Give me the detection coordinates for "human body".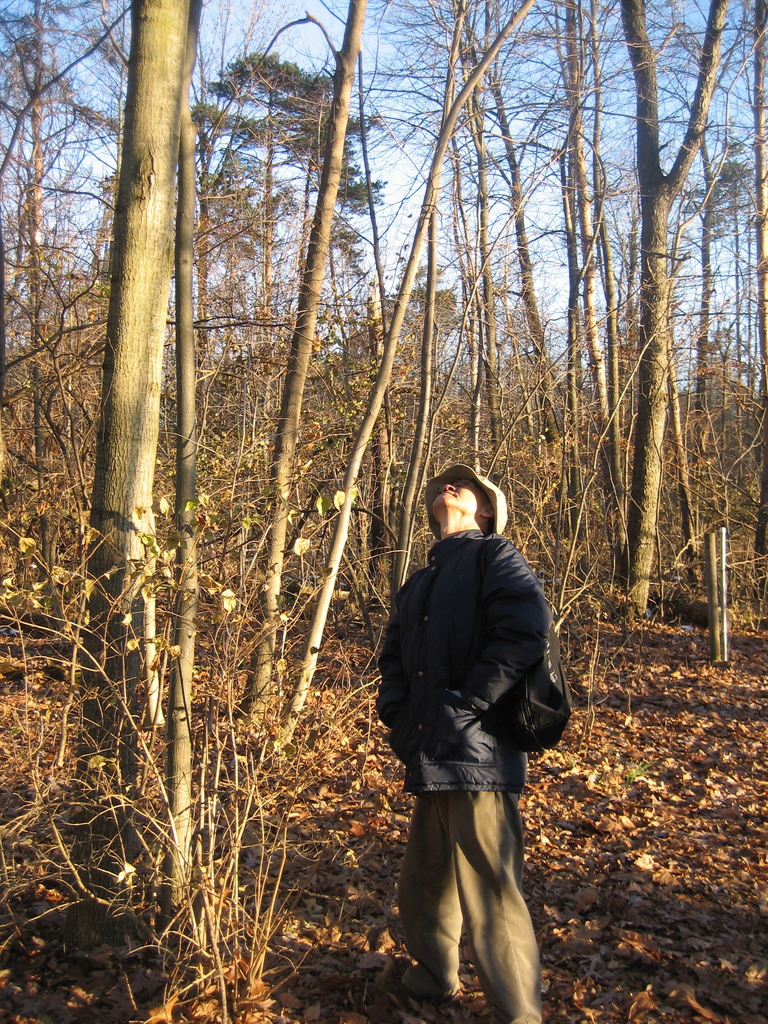
[374, 465, 572, 1022].
